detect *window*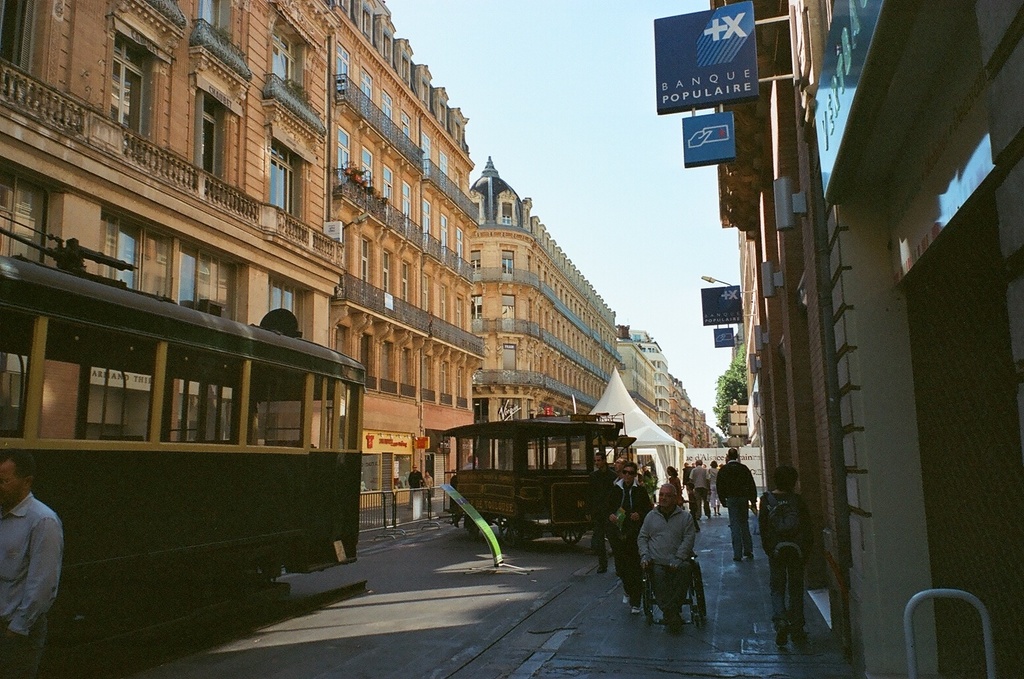
detection(503, 202, 511, 223)
